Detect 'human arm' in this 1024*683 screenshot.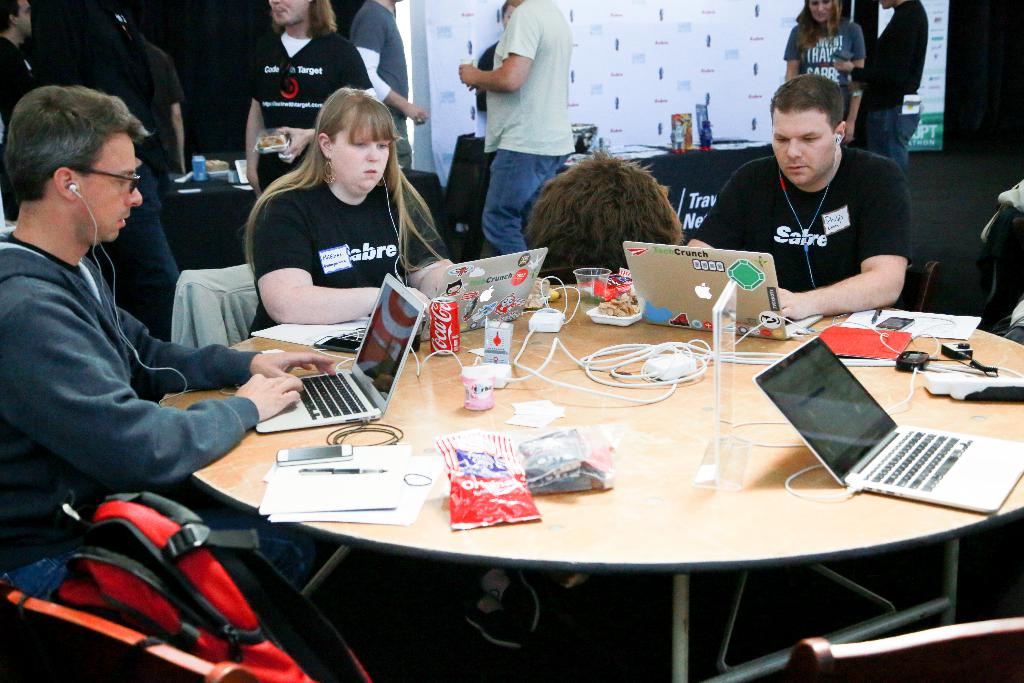
Detection: <bbox>245, 60, 270, 199</bbox>.
